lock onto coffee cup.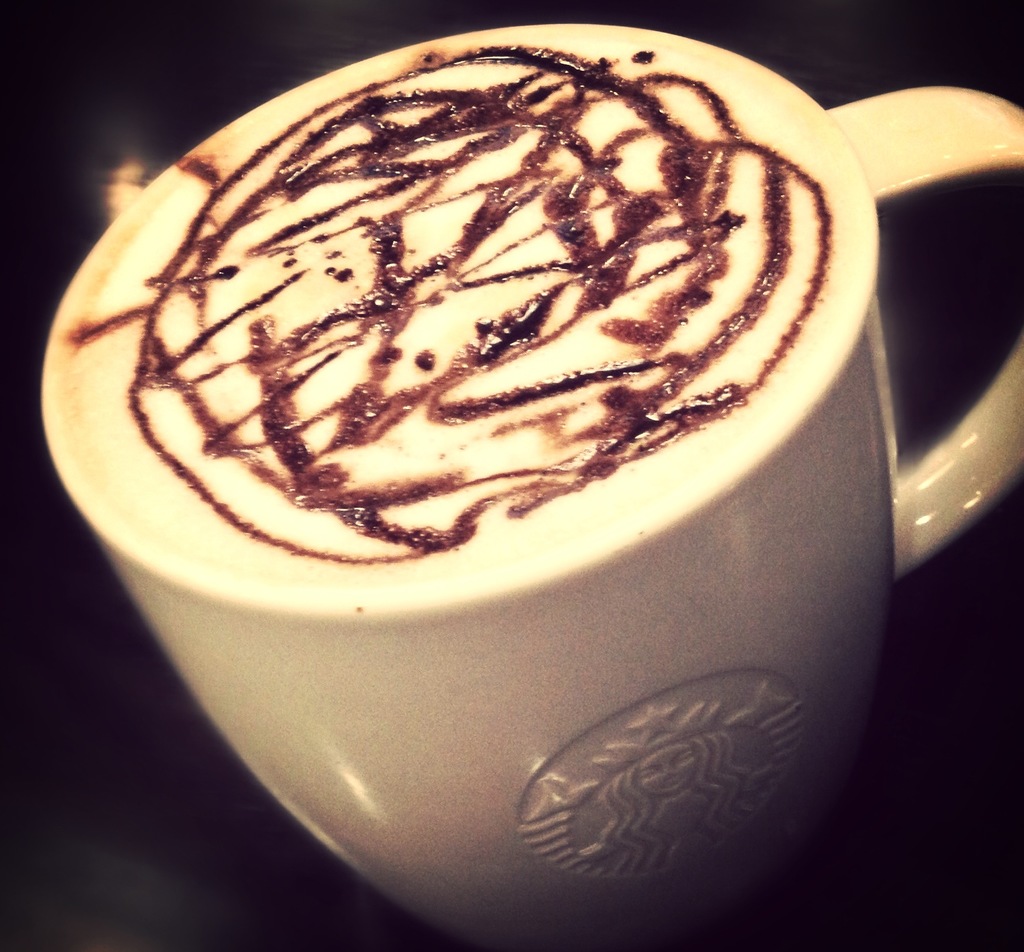
Locked: (38, 18, 1023, 951).
